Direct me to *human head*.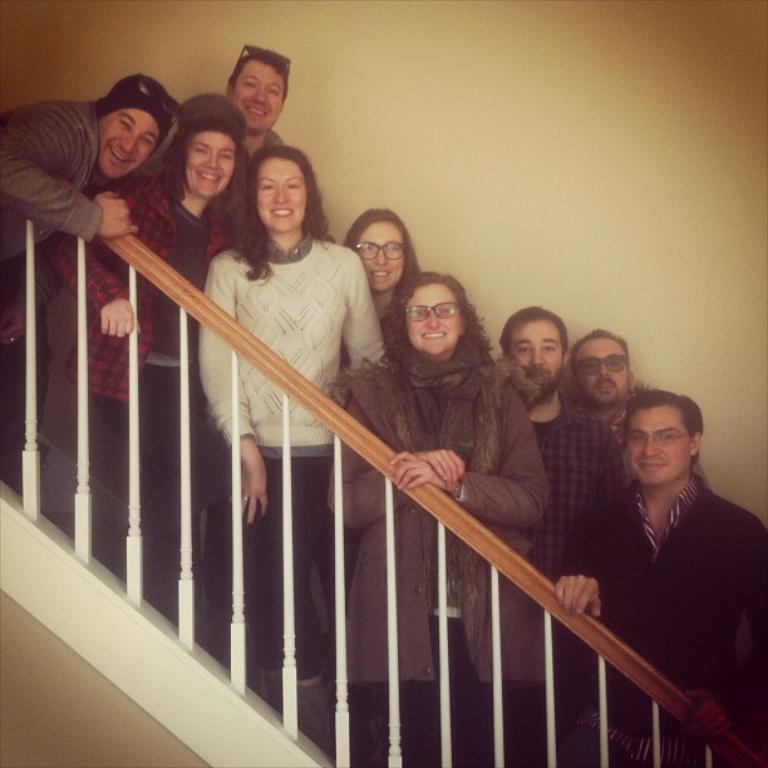
Direction: rect(622, 390, 703, 482).
